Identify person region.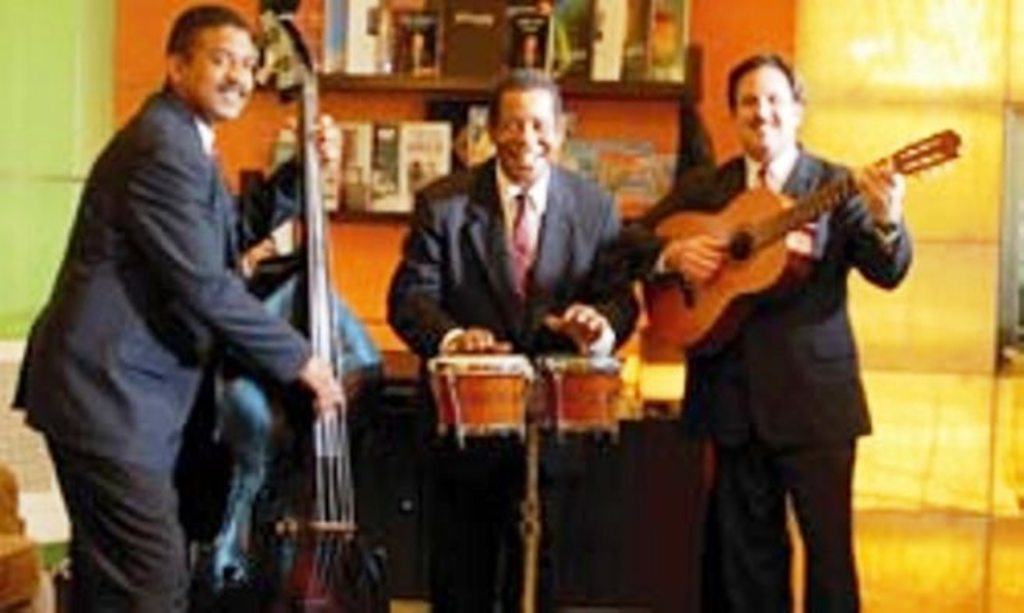
Region: 11:0:352:611.
